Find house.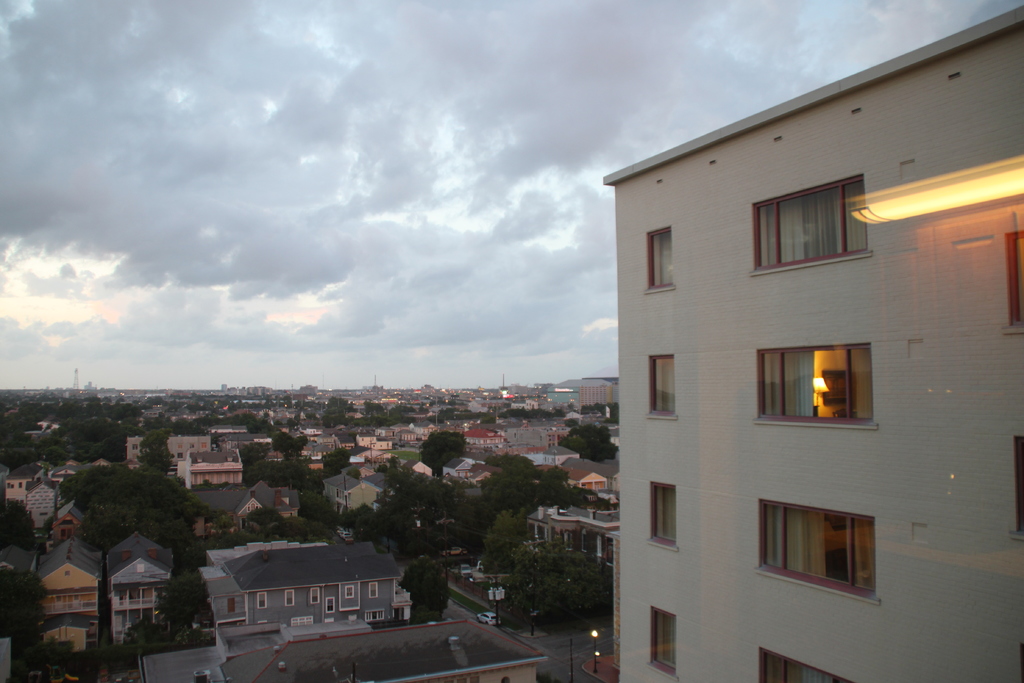
0:470:34:499.
